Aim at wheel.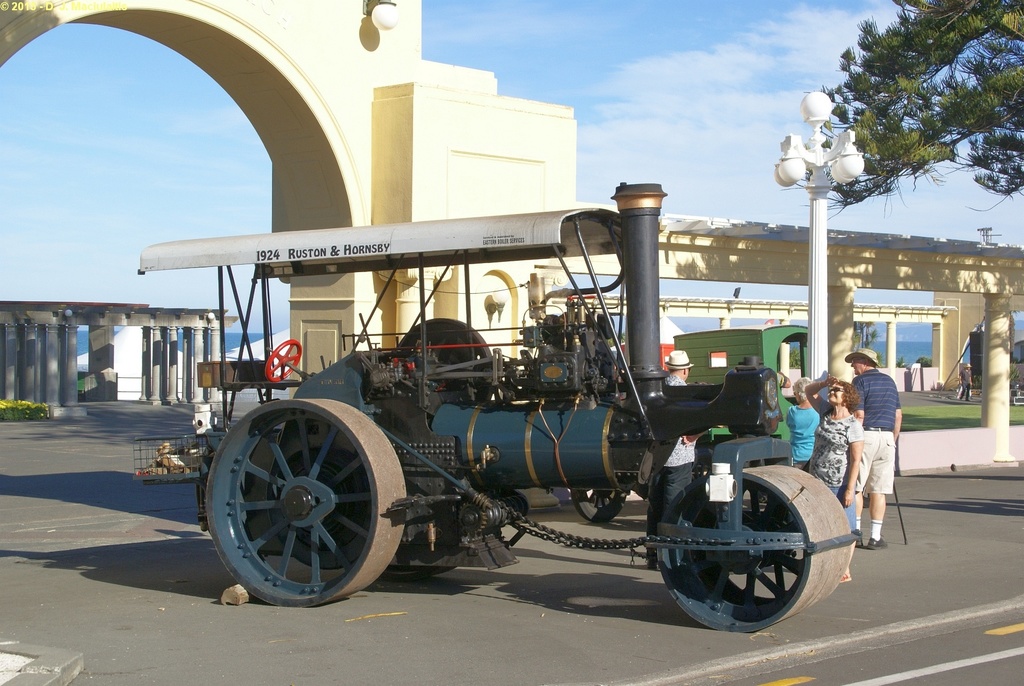
Aimed at [x1=653, y1=457, x2=853, y2=630].
